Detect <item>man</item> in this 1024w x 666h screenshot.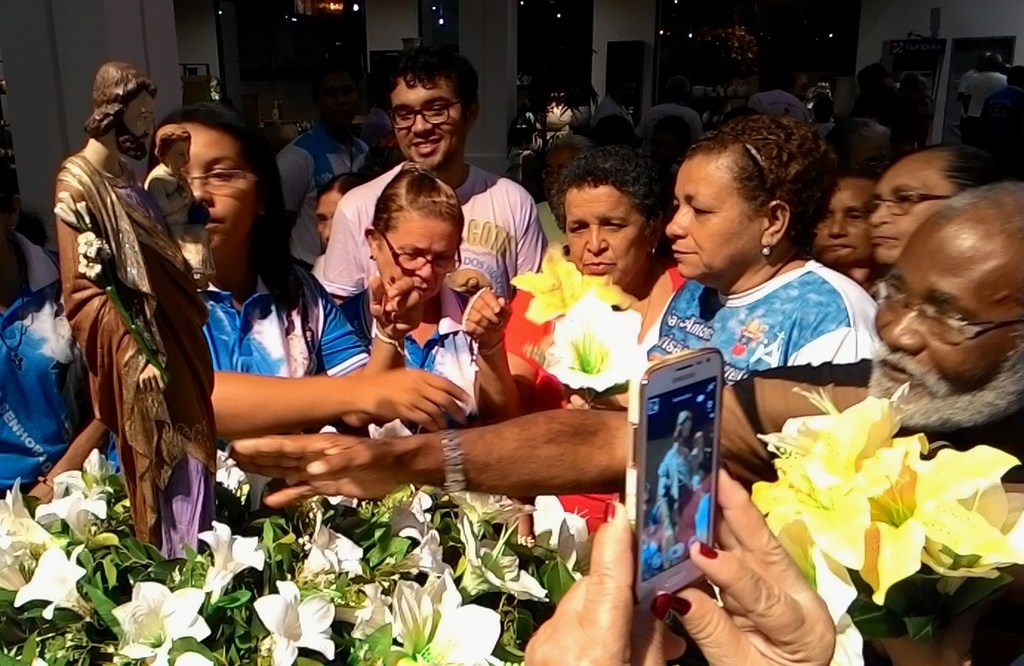
Detection: (310,42,549,336).
